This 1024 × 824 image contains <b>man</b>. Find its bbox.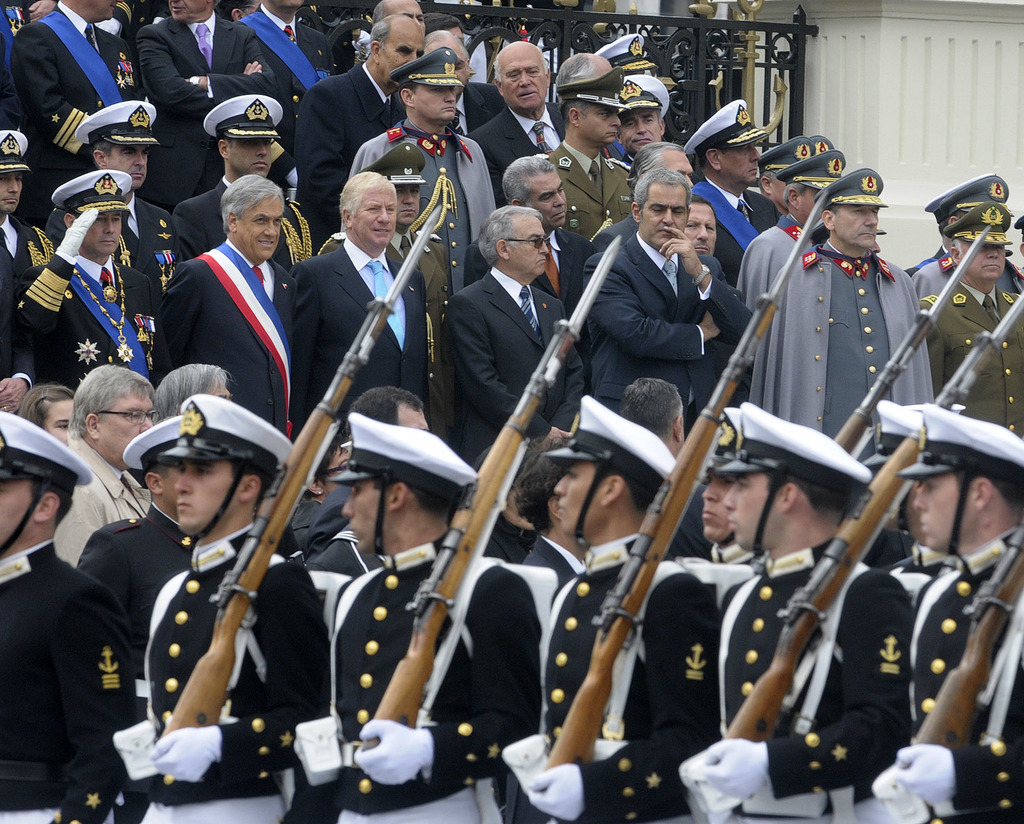
bbox(907, 200, 1023, 445).
